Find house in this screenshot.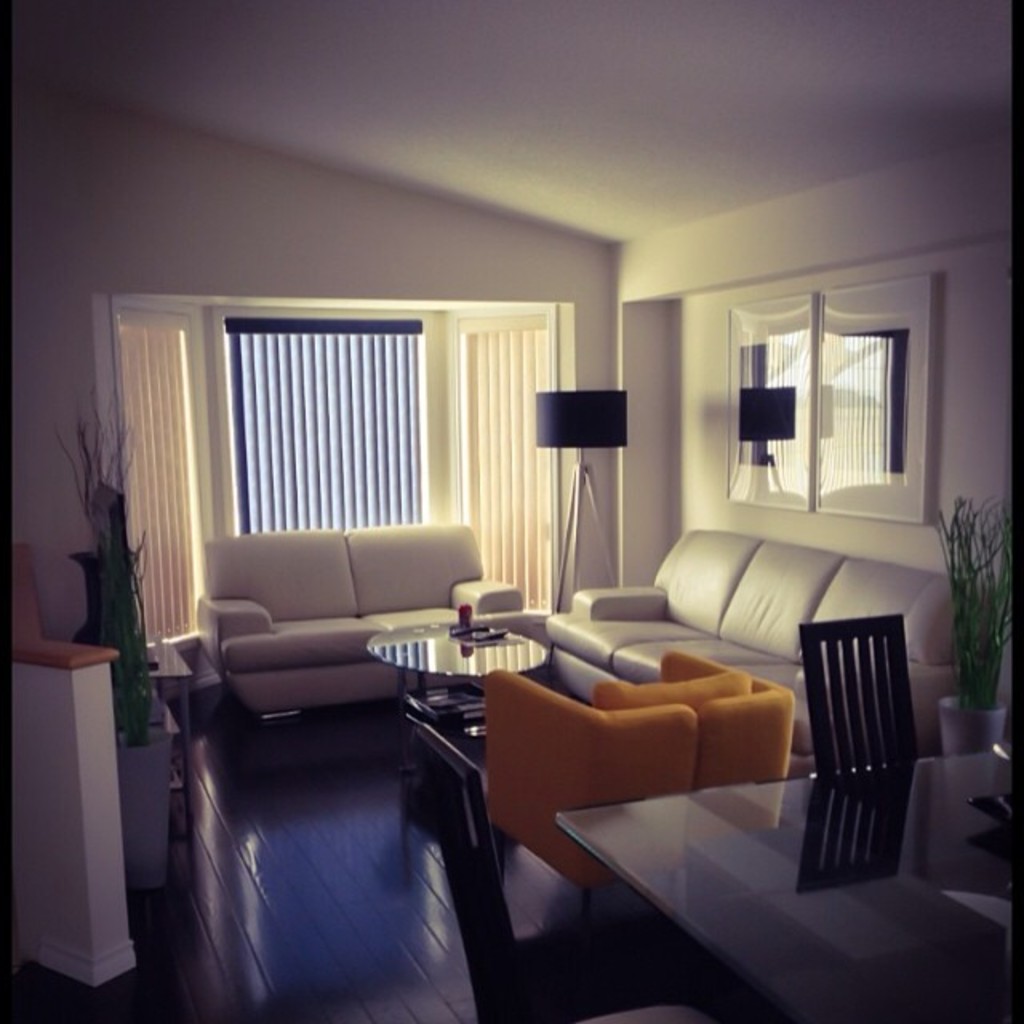
The bounding box for house is <bbox>0, 8, 1008, 1022</bbox>.
